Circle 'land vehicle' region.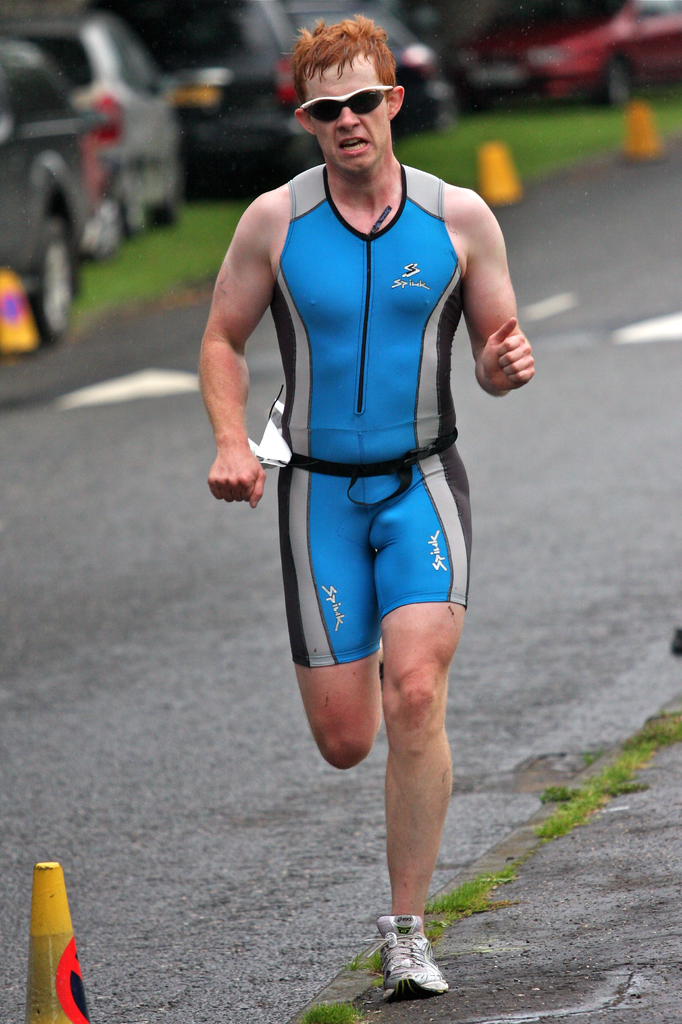
Region: 91, 0, 313, 204.
